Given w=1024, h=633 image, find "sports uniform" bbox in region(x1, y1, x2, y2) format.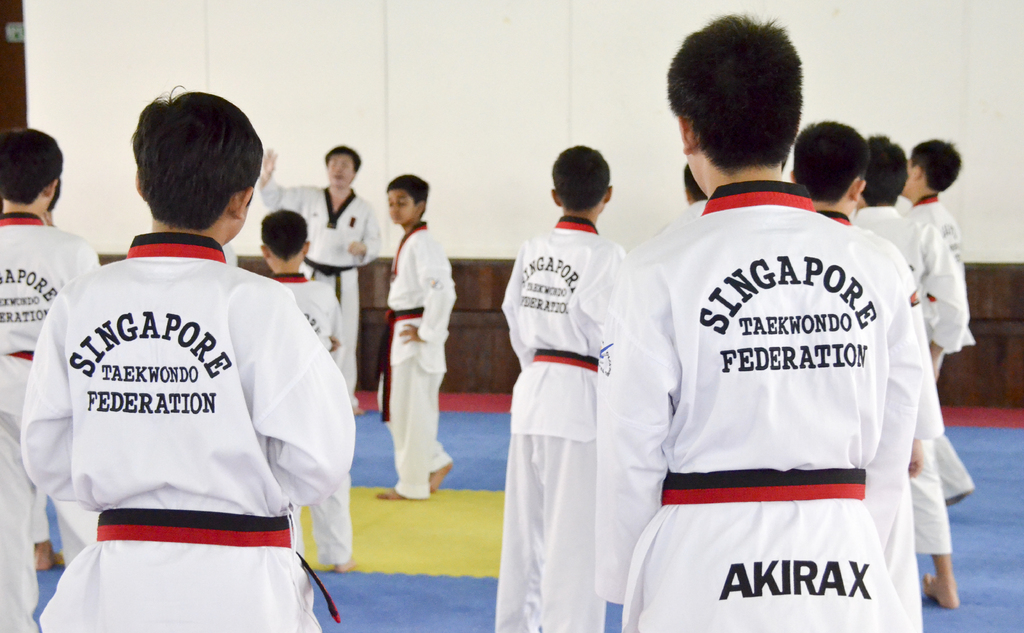
region(374, 219, 461, 499).
